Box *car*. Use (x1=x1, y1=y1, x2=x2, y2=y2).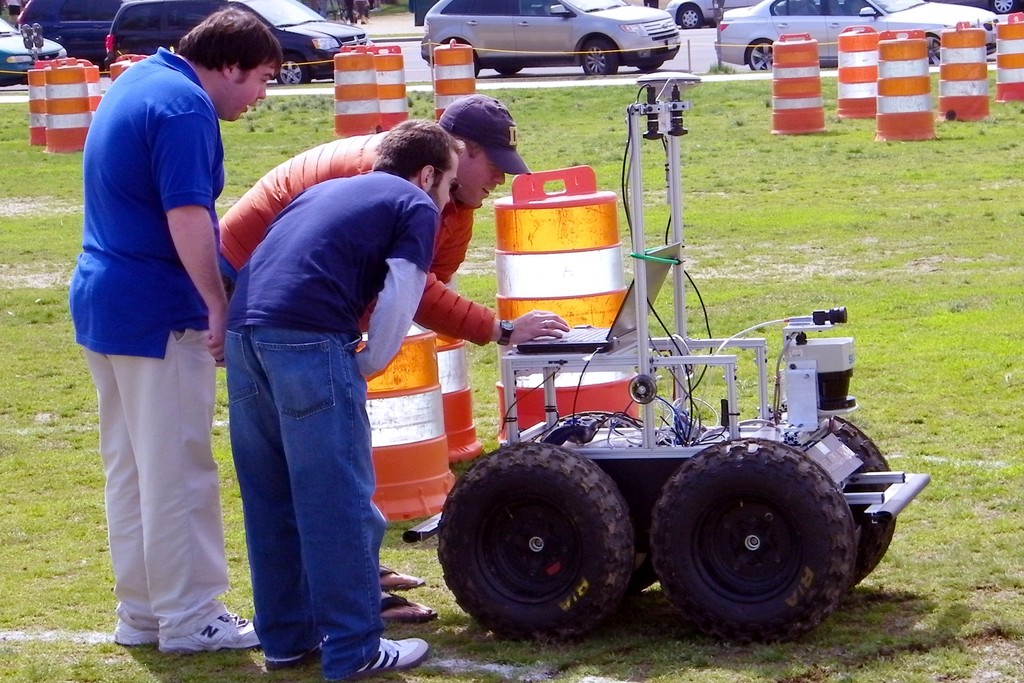
(x1=920, y1=0, x2=1023, y2=20).
